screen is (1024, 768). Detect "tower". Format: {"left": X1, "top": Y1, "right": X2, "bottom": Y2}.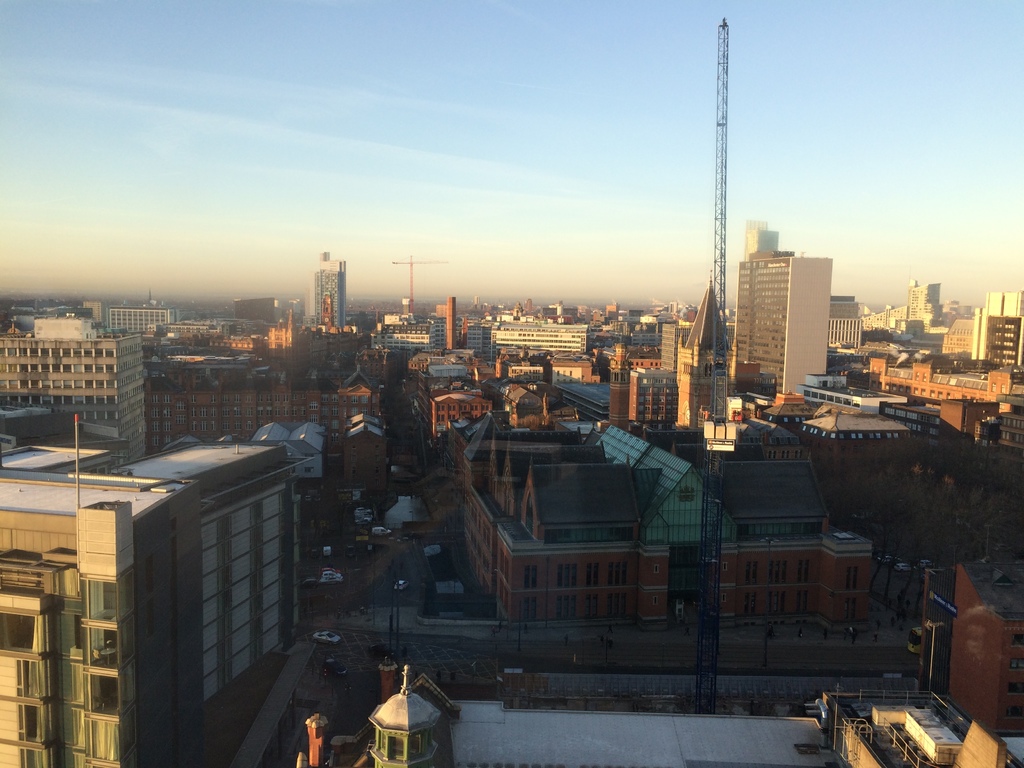
{"left": 901, "top": 271, "right": 942, "bottom": 322}.
